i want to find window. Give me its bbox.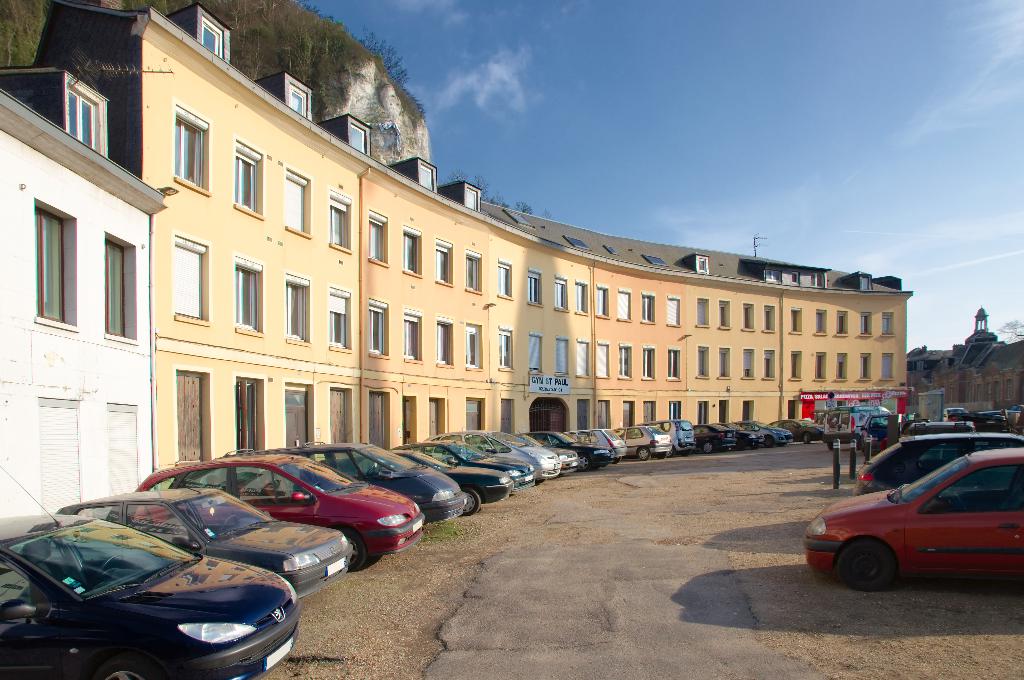
l=556, t=340, r=570, b=374.
